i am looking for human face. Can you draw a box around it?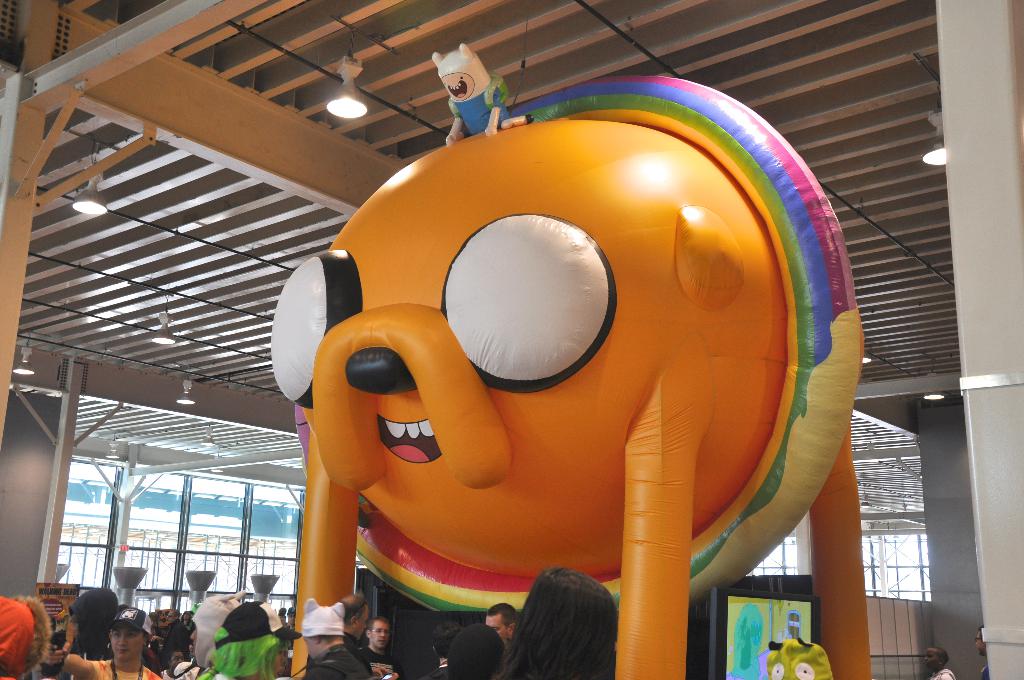
Sure, the bounding box is [left=481, top=615, right=510, bottom=646].
